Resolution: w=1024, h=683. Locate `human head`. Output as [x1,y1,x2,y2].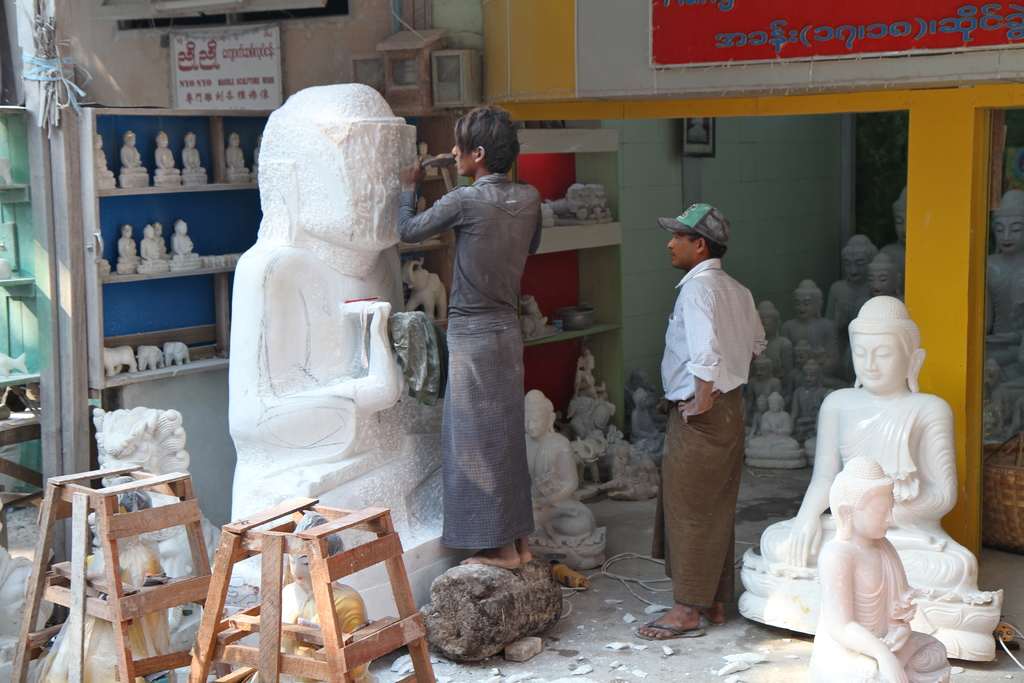
[842,291,921,388].
